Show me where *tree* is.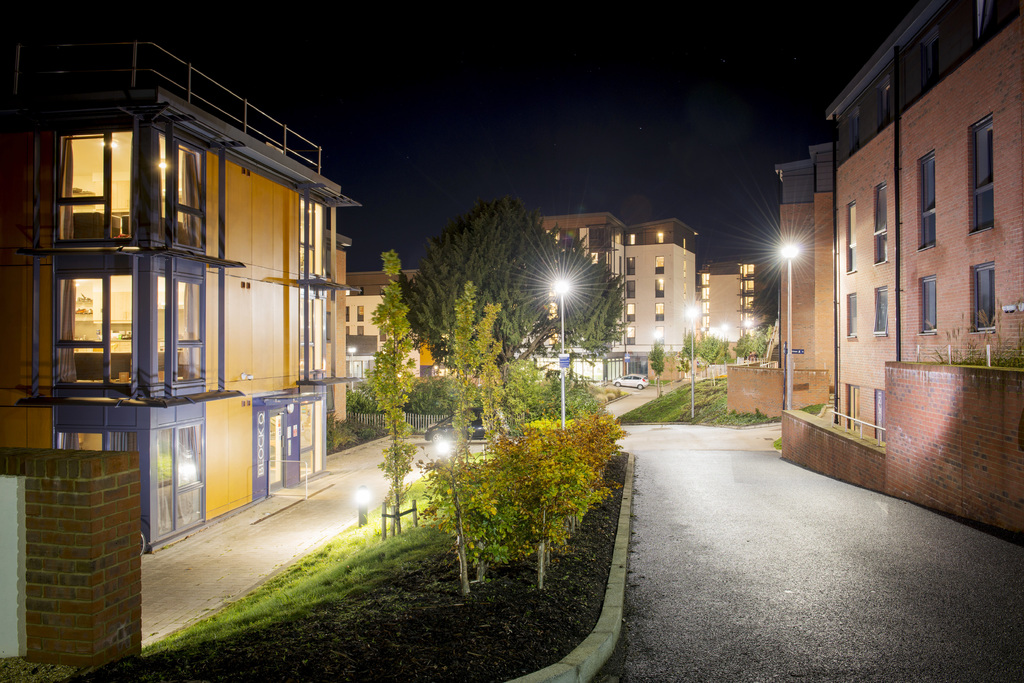
*tree* is at x1=396, y1=194, x2=616, y2=403.
